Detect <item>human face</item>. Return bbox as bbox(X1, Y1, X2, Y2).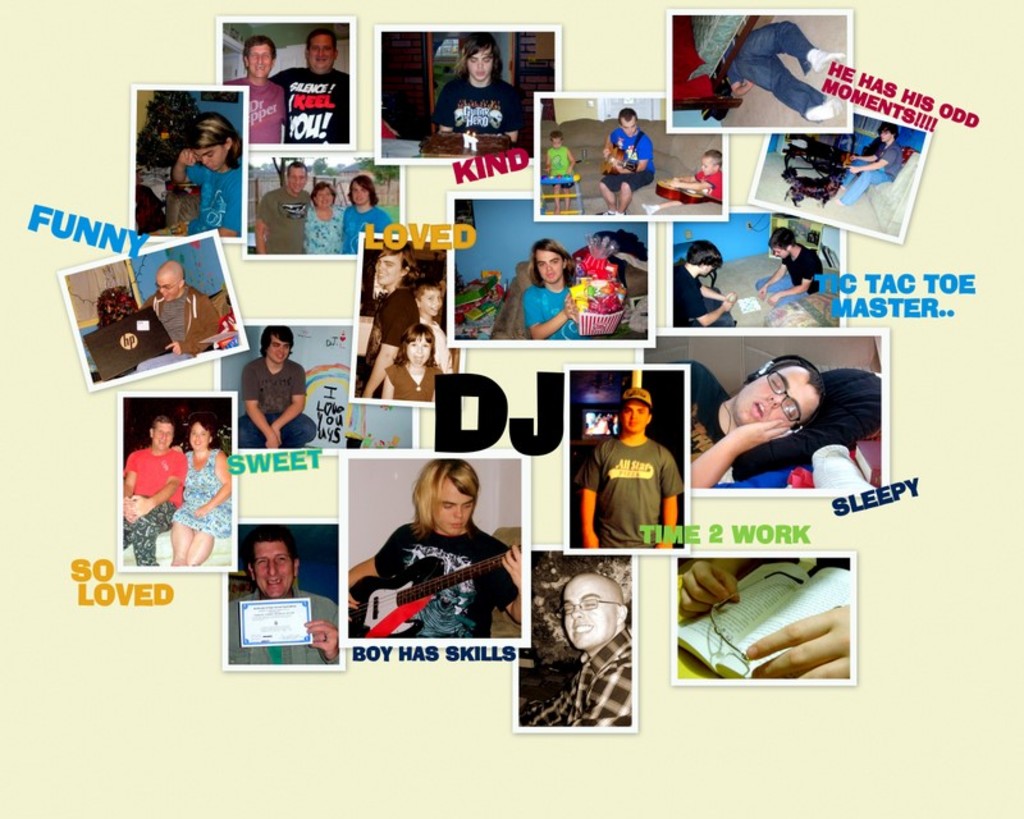
bbox(559, 577, 617, 651).
